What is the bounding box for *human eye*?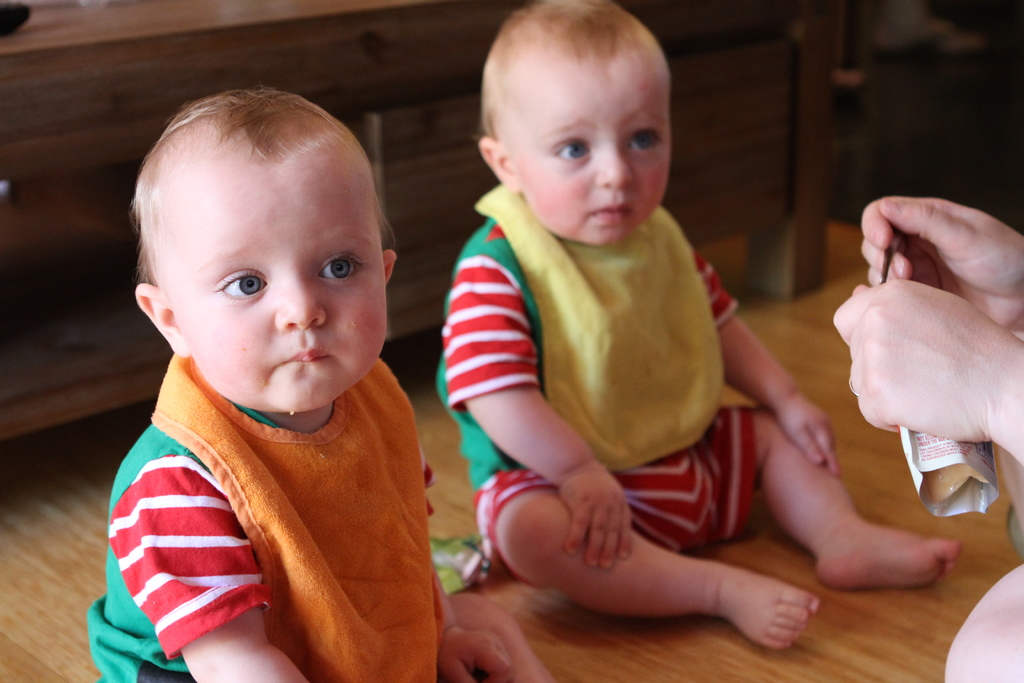
625/123/667/154.
